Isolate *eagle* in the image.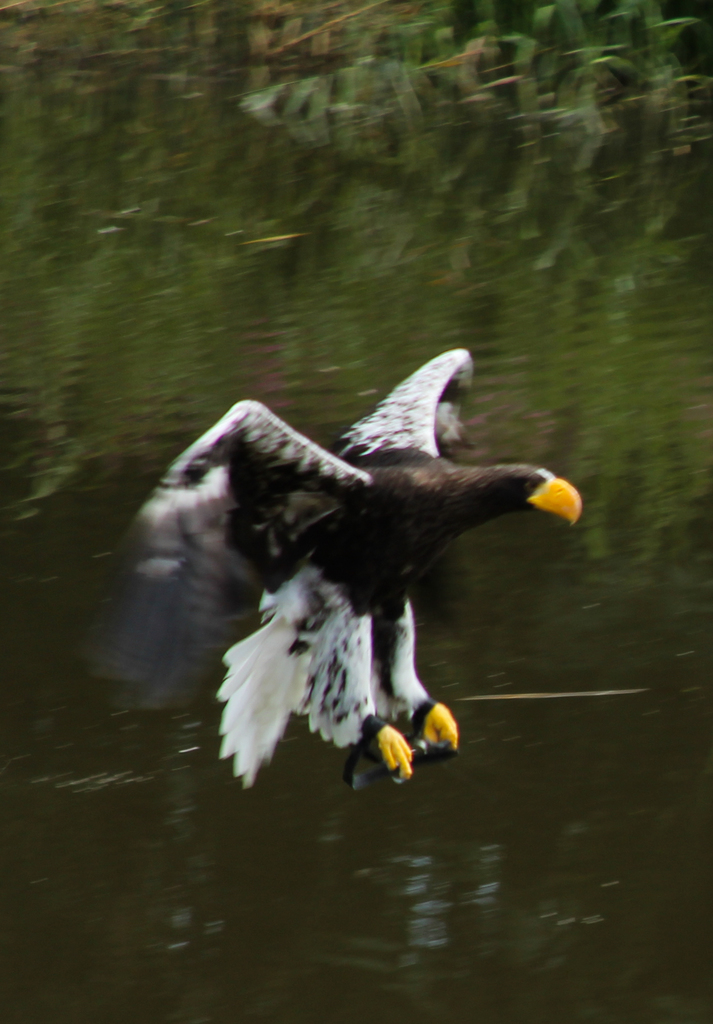
Isolated region: box(150, 335, 598, 824).
